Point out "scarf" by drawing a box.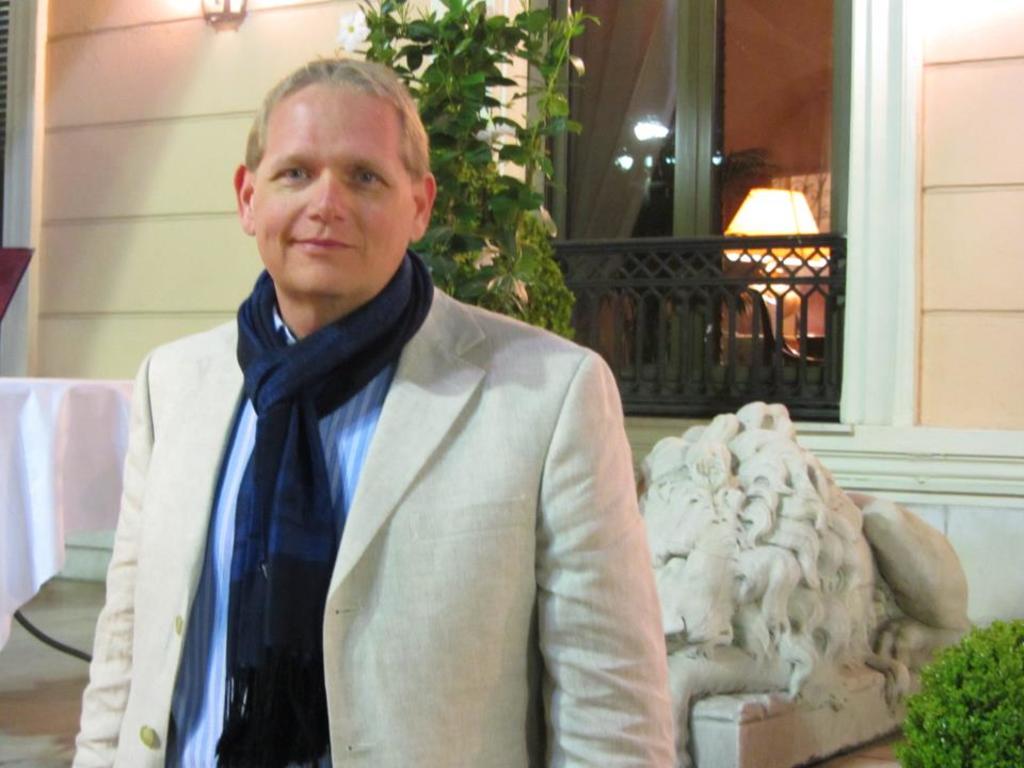
x1=211, y1=247, x2=445, y2=767.
